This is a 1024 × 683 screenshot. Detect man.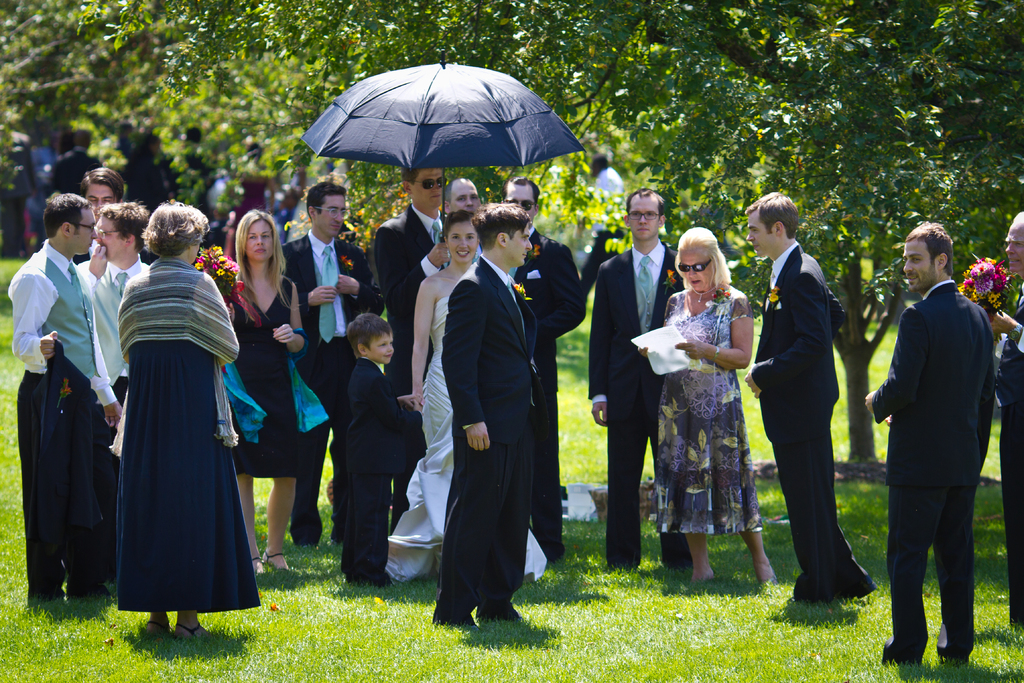
<region>13, 193, 123, 613</region>.
